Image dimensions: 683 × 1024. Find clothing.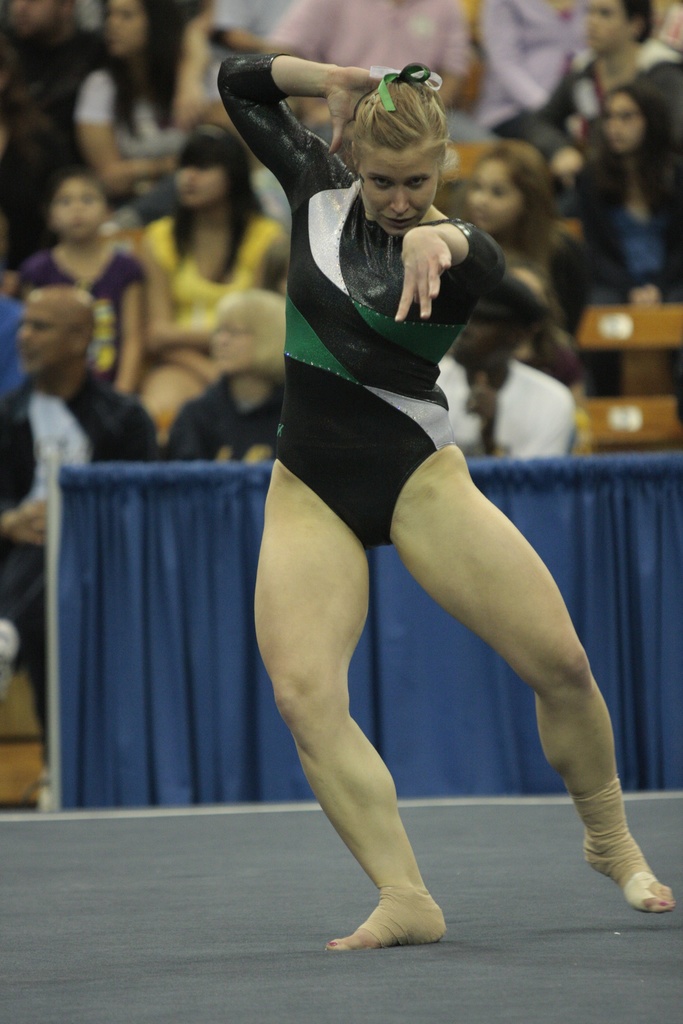
(x1=8, y1=234, x2=148, y2=390).
